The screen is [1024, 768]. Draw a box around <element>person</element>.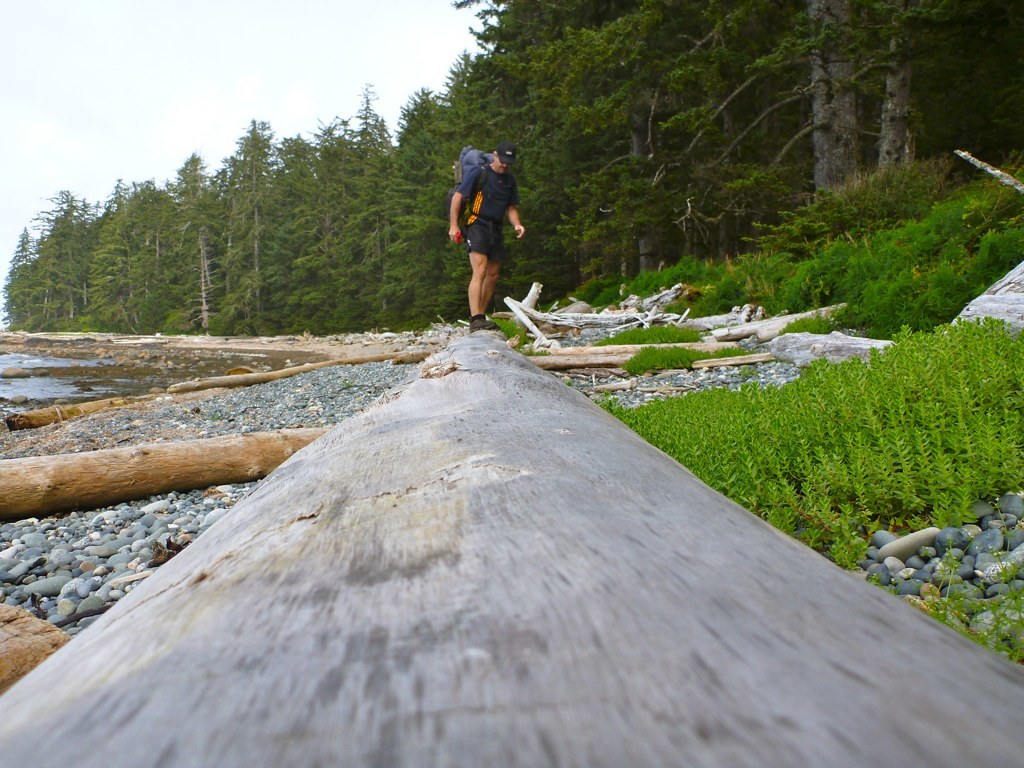
x1=456, y1=142, x2=522, y2=341.
